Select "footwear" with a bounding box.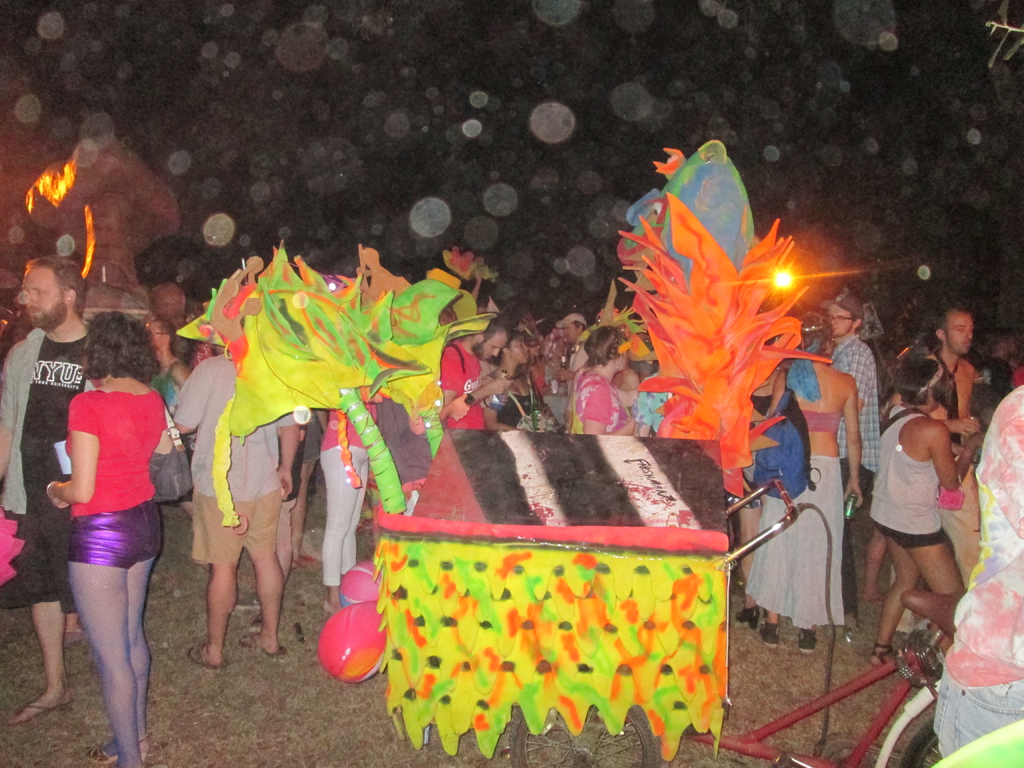
[856,591,876,602].
